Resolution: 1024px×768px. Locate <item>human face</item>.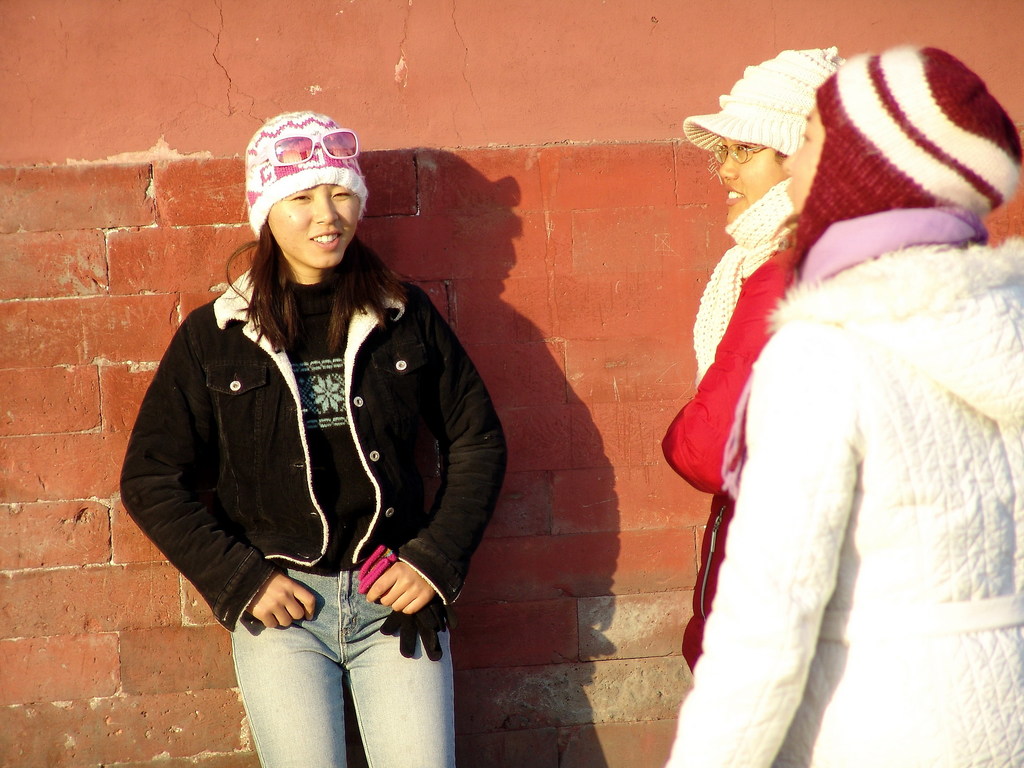
detection(271, 186, 362, 271).
